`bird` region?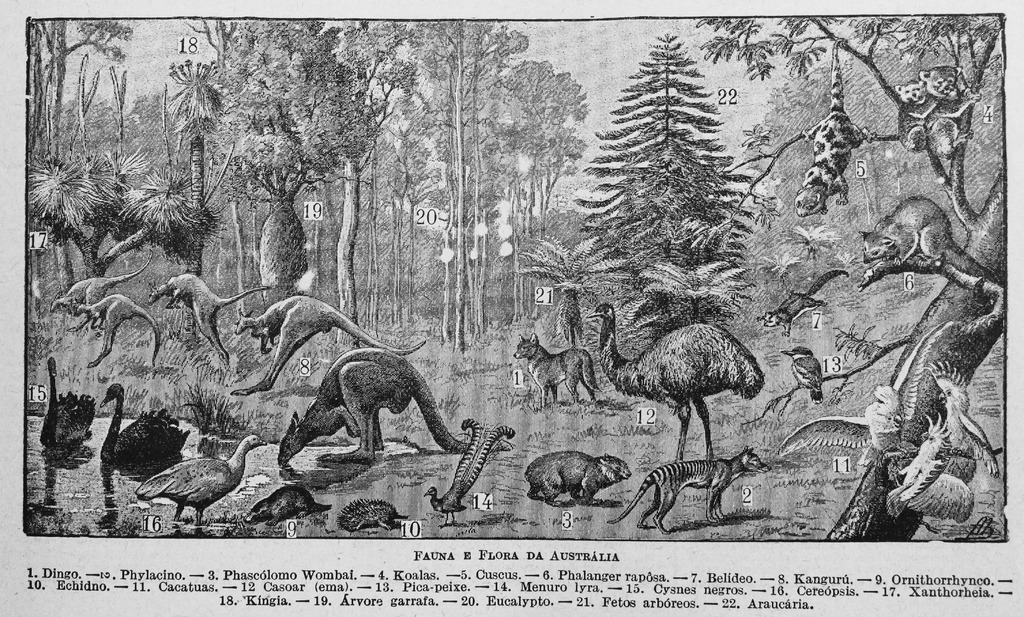
bbox=[97, 381, 191, 470]
